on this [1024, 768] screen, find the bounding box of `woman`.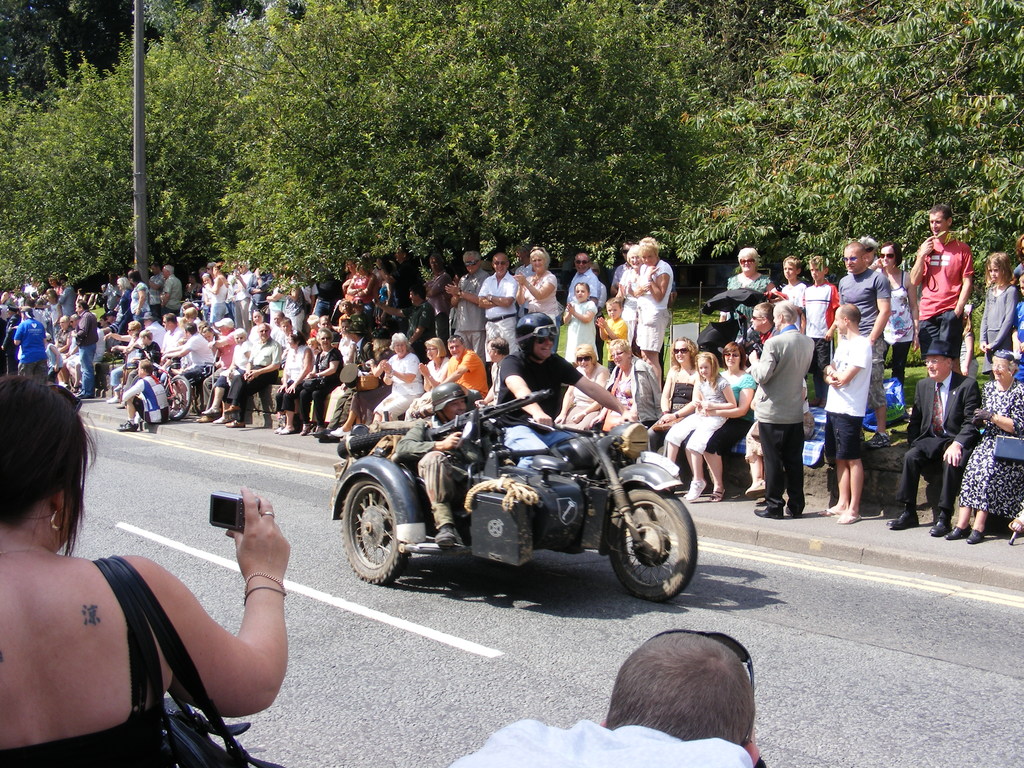
Bounding box: (205, 263, 230, 328).
